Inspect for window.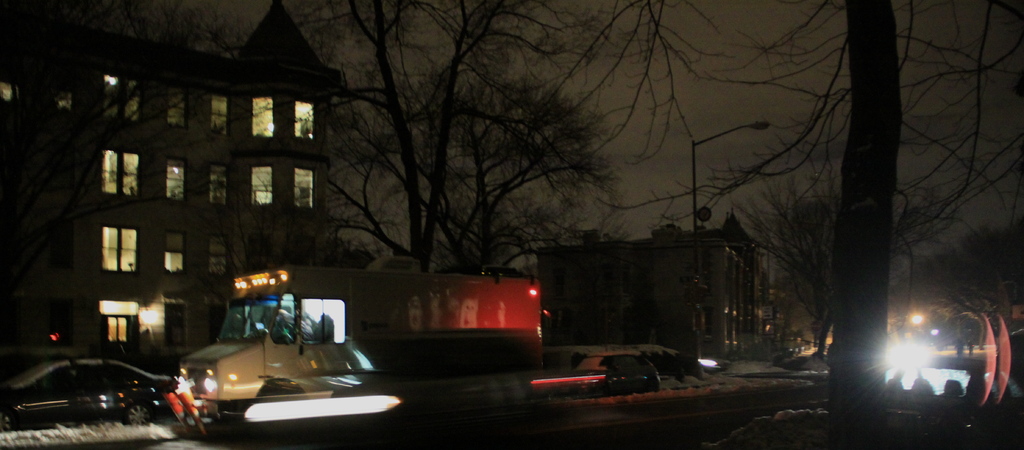
Inspection: BBox(164, 299, 188, 348).
